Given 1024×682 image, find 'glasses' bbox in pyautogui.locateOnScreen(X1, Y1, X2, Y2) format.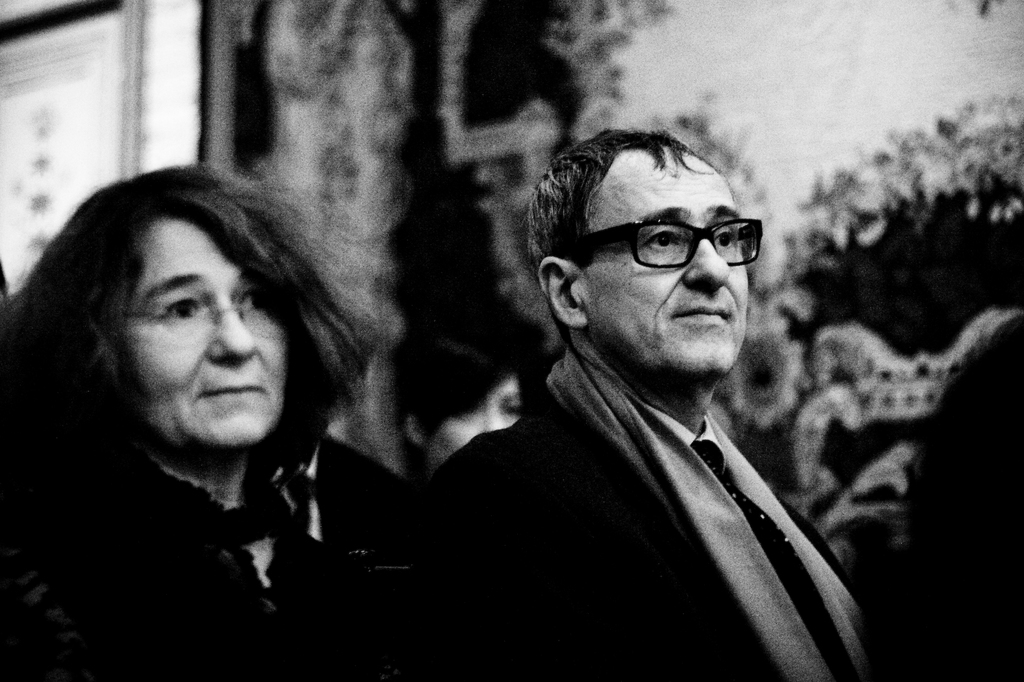
pyautogui.locateOnScreen(118, 296, 287, 345).
